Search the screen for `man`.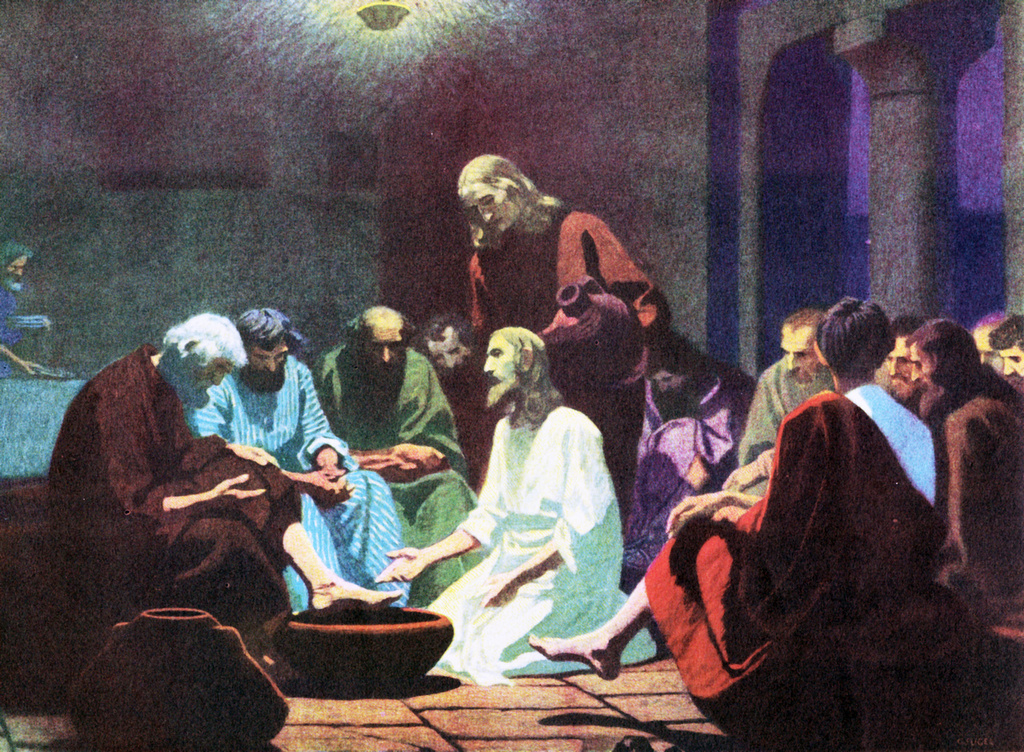
Found at [left=38, top=310, right=406, bottom=696].
